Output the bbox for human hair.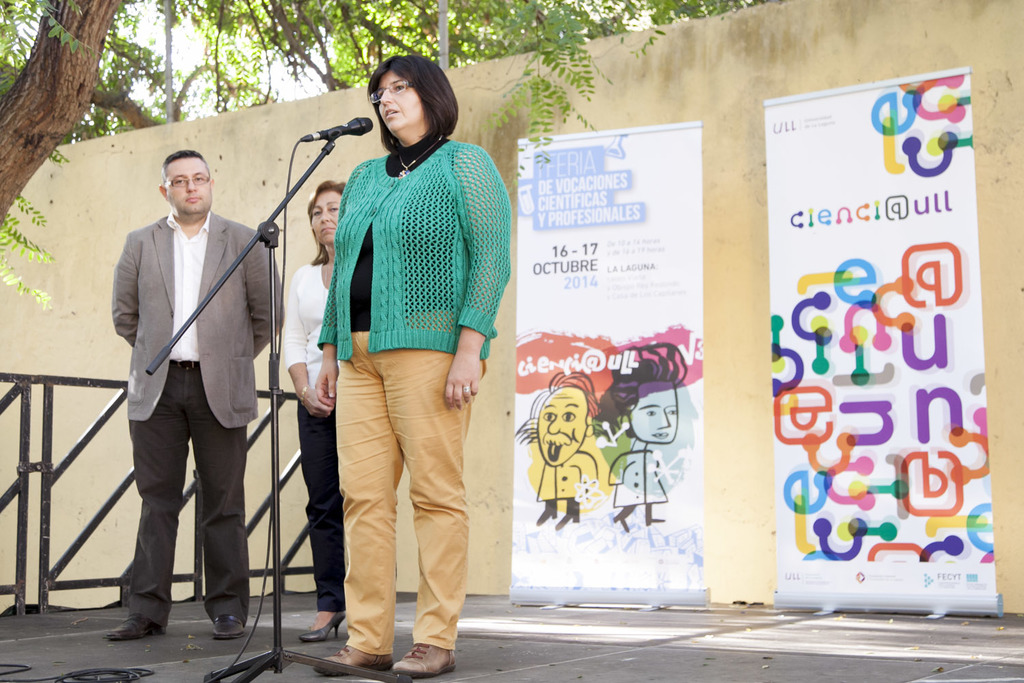
347 57 436 145.
